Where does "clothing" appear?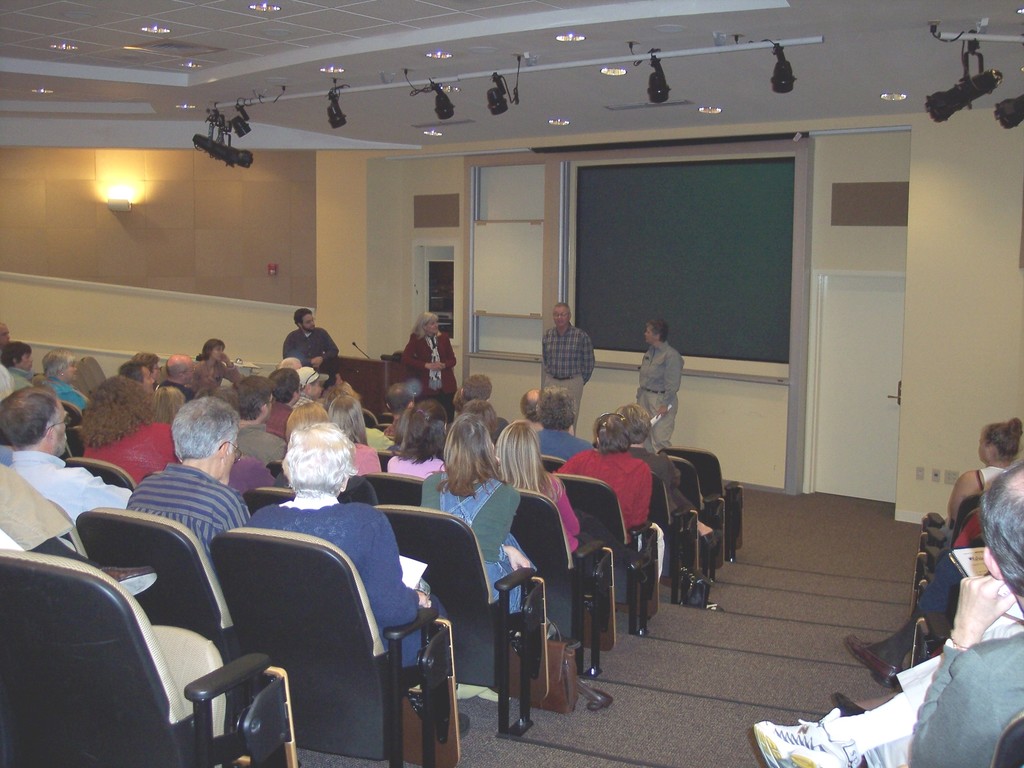
Appears at Rect(639, 445, 707, 520).
